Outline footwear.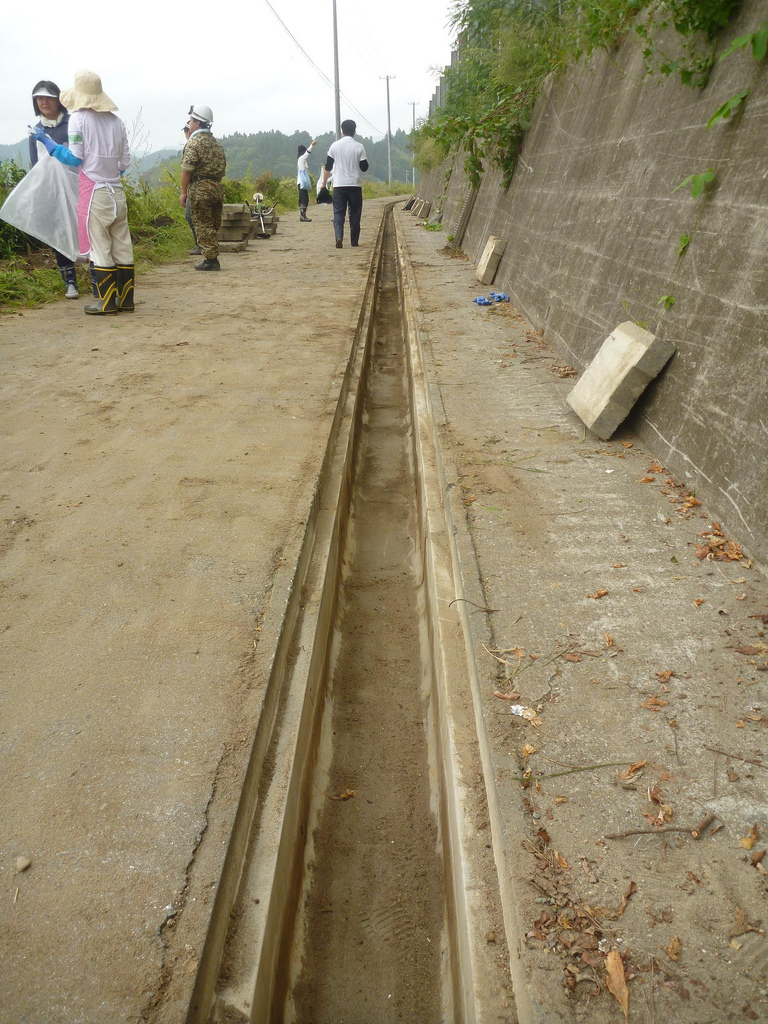
Outline: [left=93, top=269, right=136, bottom=318].
